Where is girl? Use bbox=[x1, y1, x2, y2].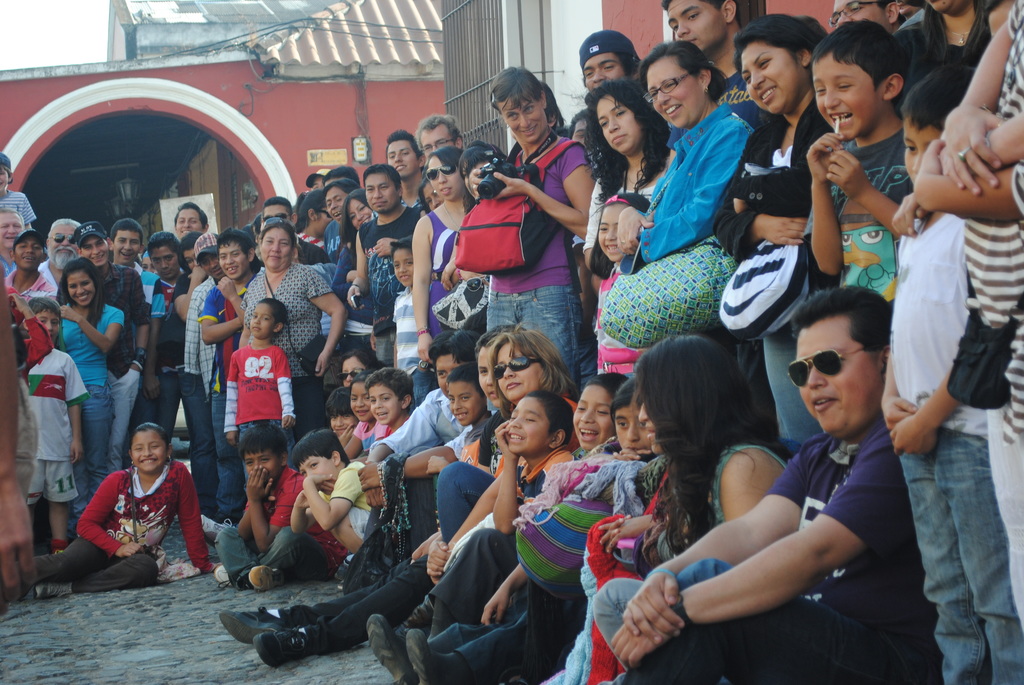
bbox=[15, 422, 222, 599].
